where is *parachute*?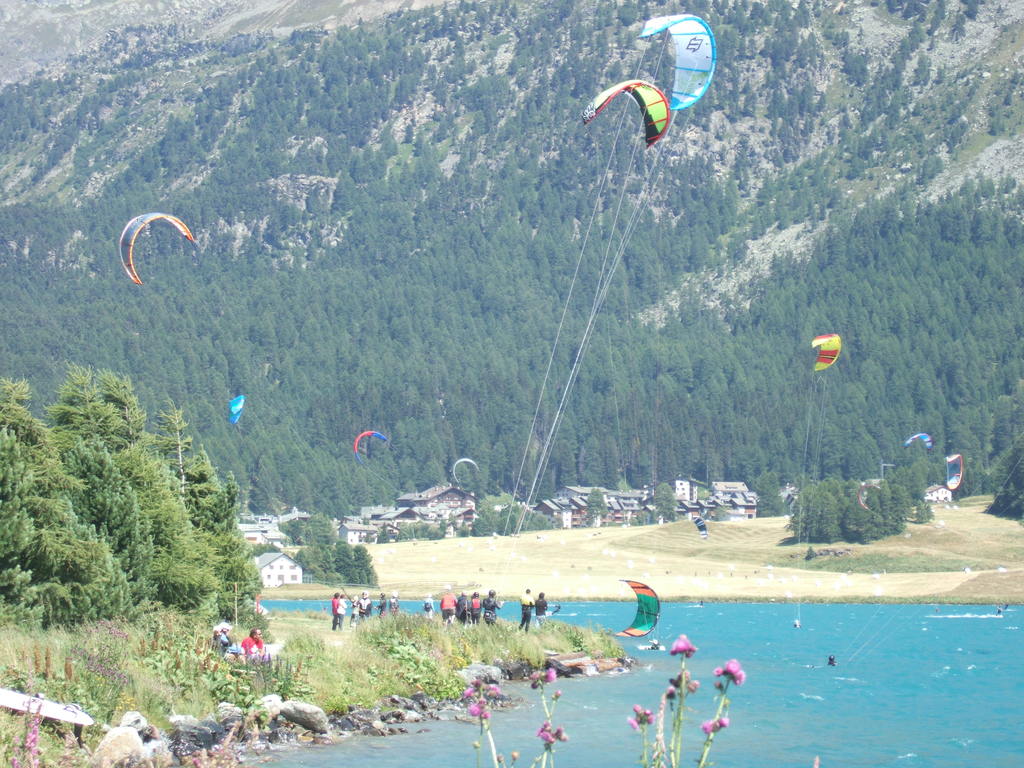
106:209:190:310.
